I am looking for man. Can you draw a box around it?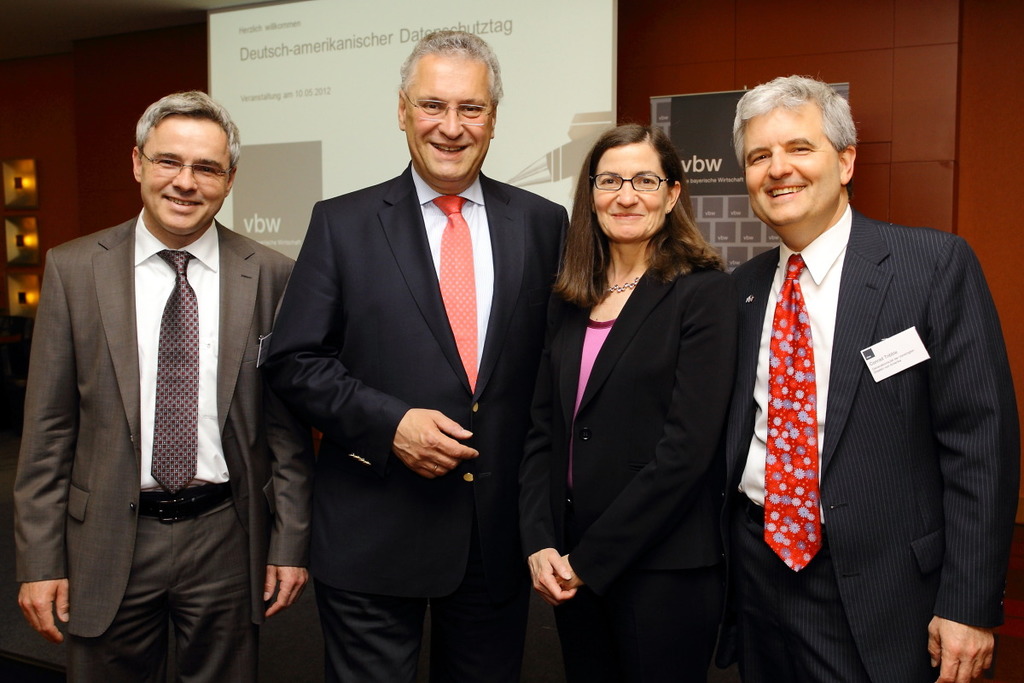
Sure, the bounding box is 719,46,998,682.
